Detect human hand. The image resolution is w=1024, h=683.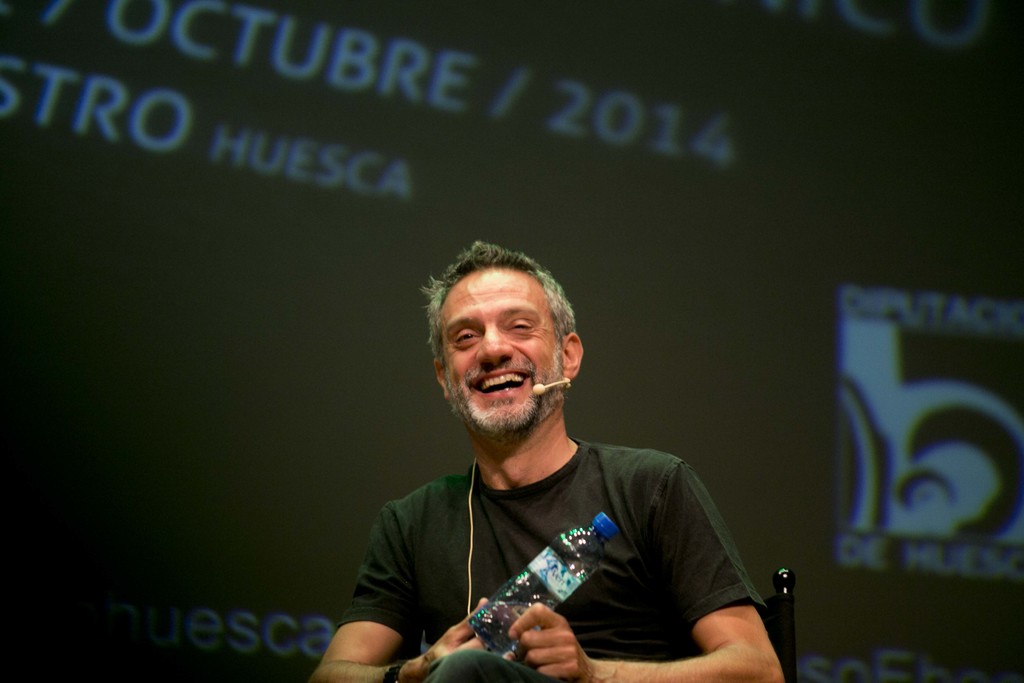
locate(403, 599, 514, 682).
